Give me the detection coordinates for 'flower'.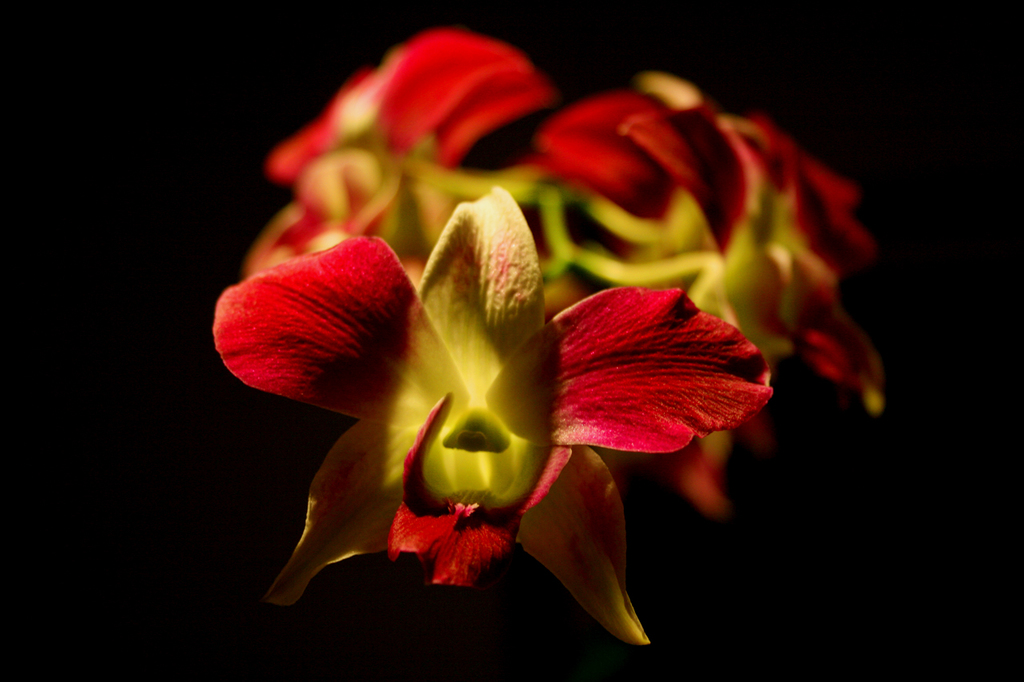
rect(246, 24, 555, 286).
